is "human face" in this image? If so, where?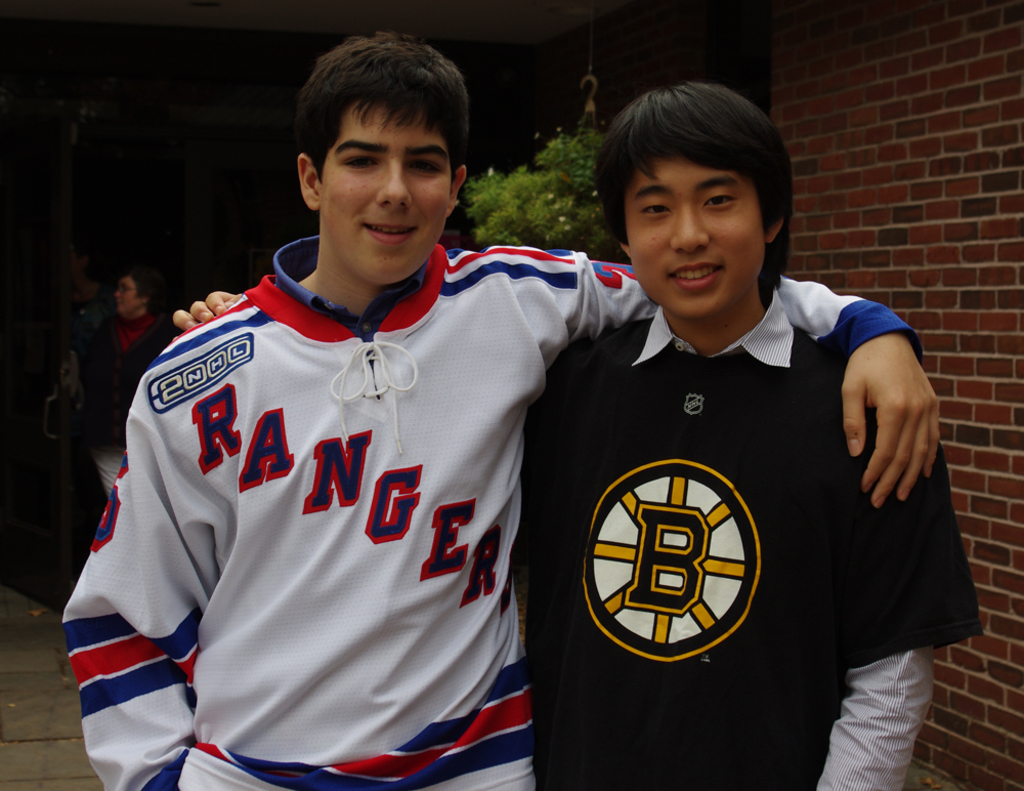
Yes, at left=315, top=100, right=449, bottom=286.
